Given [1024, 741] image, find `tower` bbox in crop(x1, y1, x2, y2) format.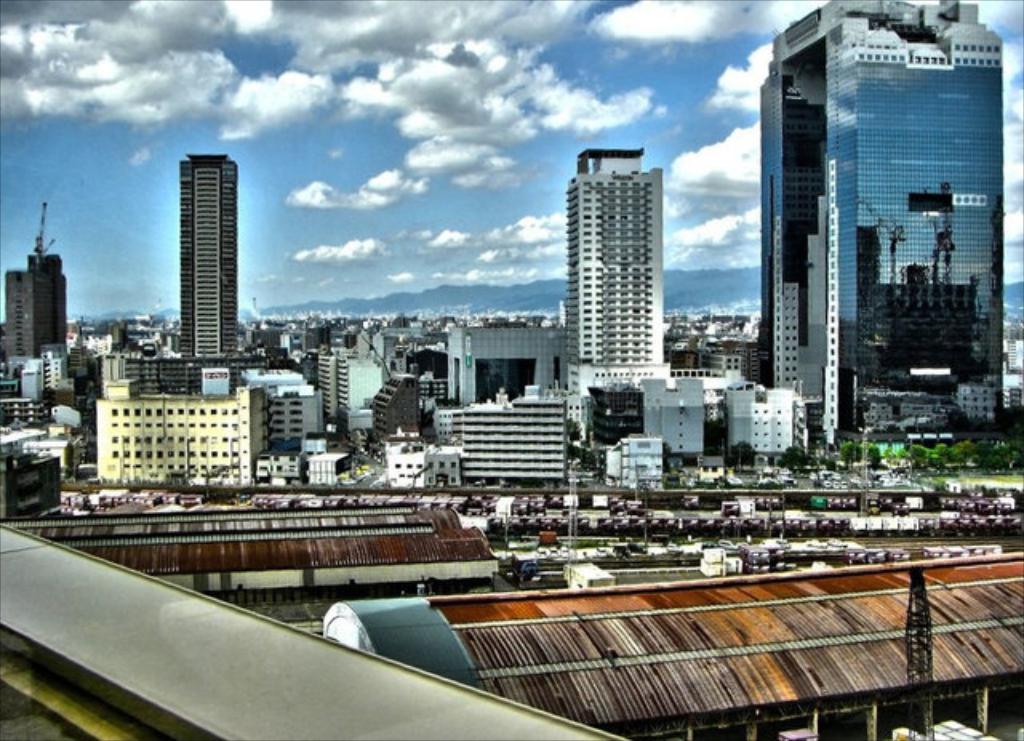
crop(86, 349, 184, 397).
